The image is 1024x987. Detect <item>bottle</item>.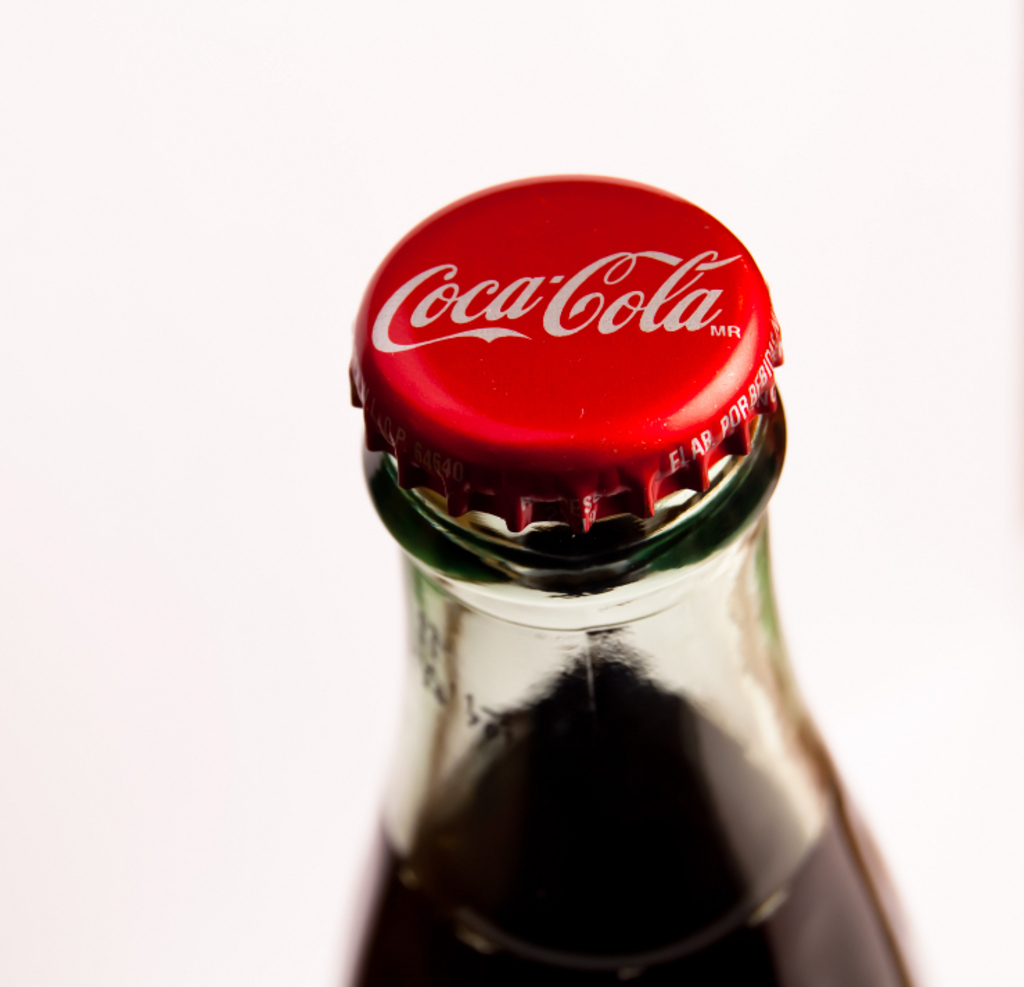
Detection: detection(351, 166, 930, 986).
